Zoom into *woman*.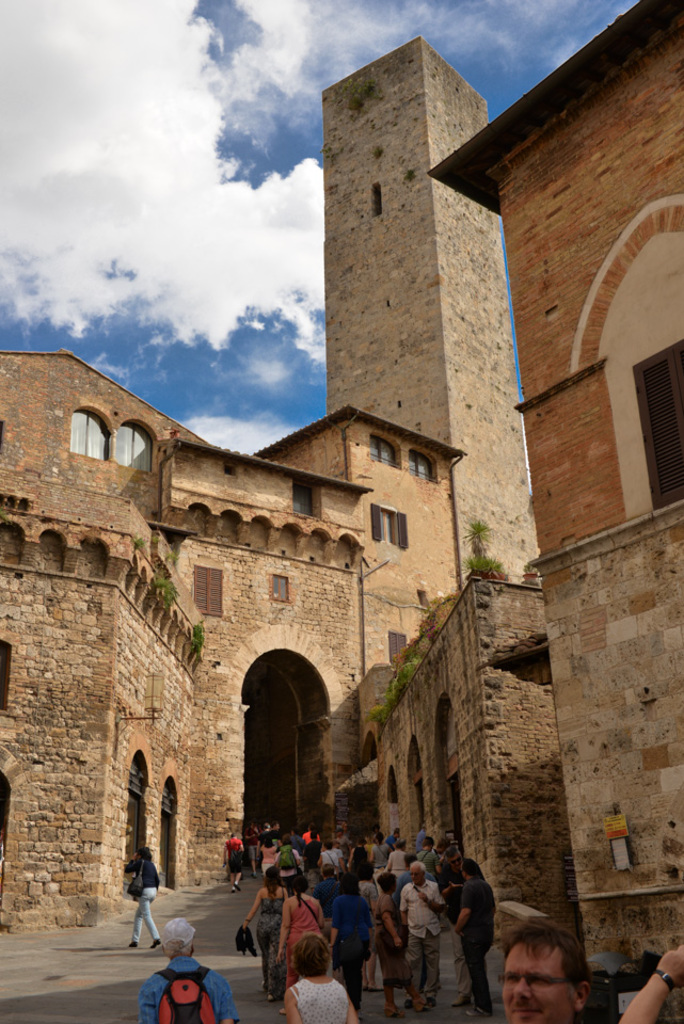
Zoom target: 281,932,360,1023.
